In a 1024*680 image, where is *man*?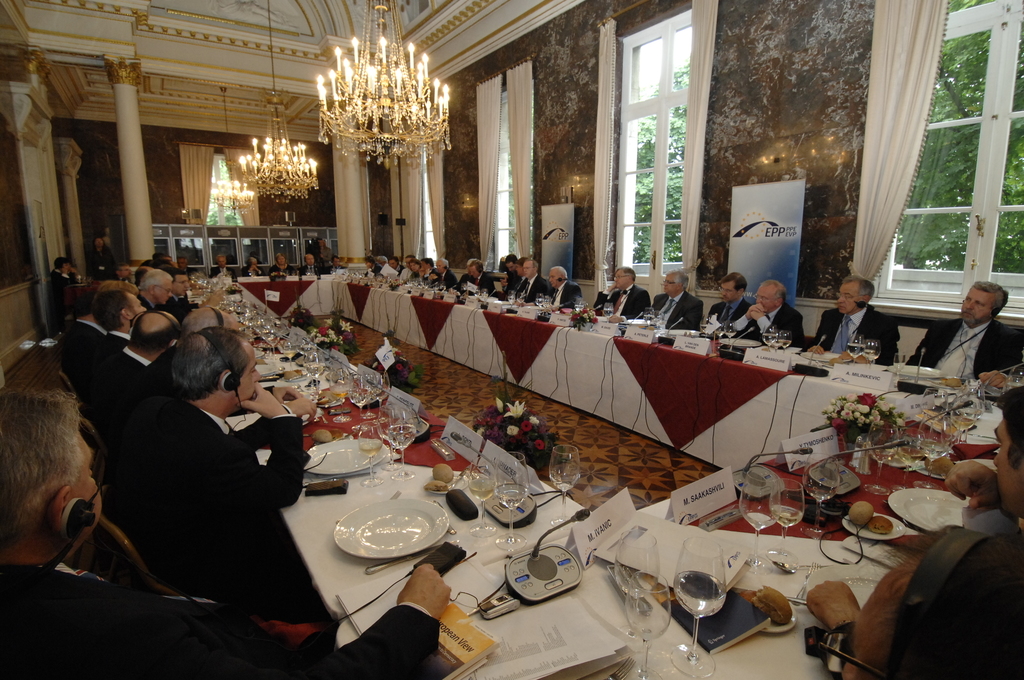
654, 271, 702, 325.
